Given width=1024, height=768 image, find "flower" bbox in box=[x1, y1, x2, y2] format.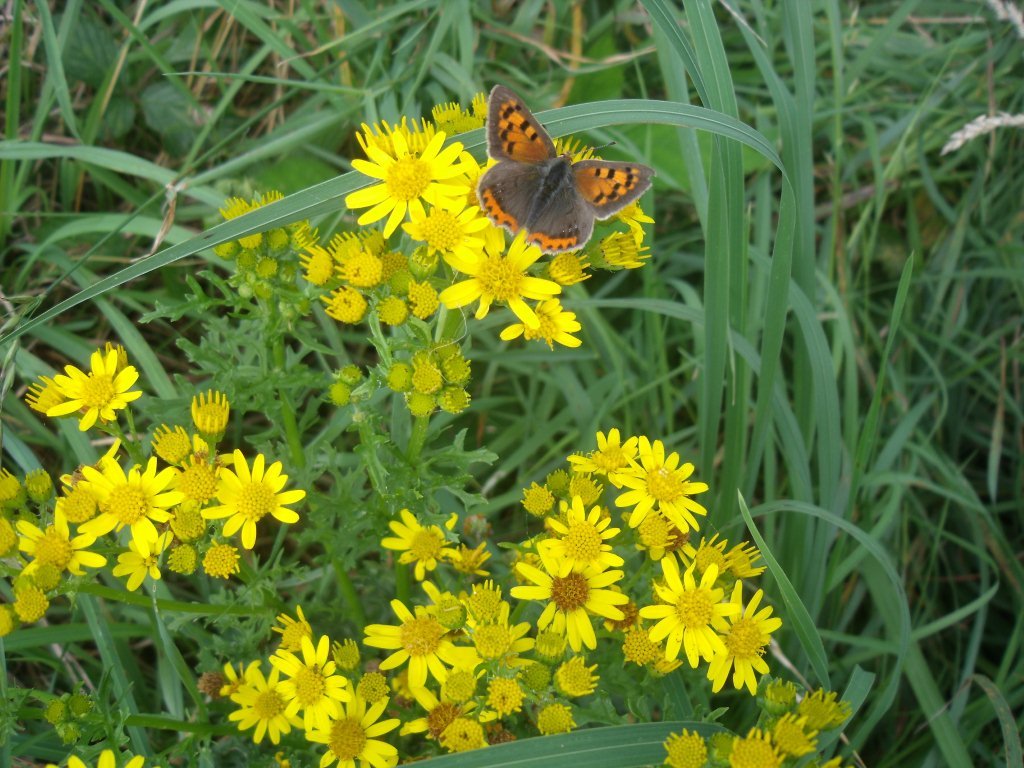
box=[197, 448, 296, 542].
